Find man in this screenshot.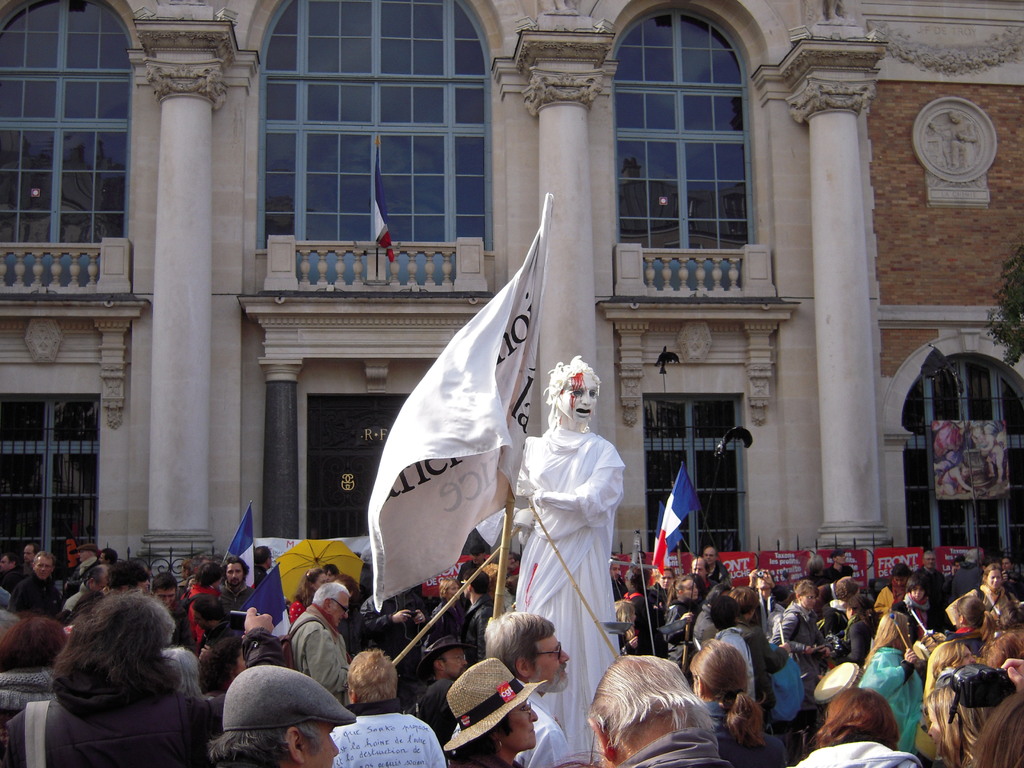
The bounding box for man is l=190, t=591, r=244, b=686.
